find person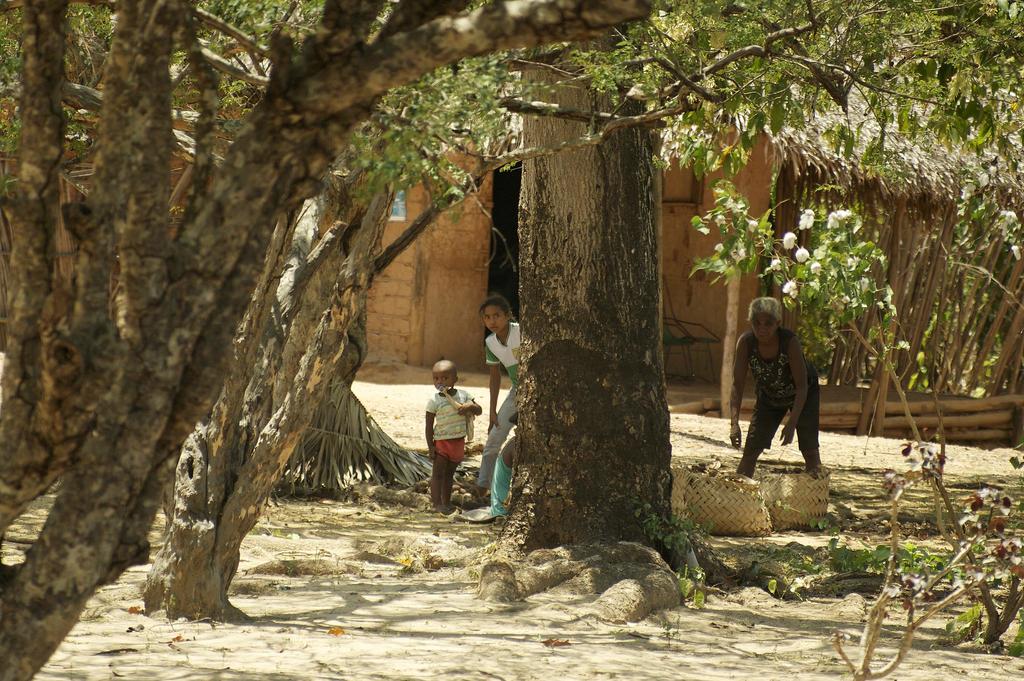
box=[481, 415, 521, 520]
